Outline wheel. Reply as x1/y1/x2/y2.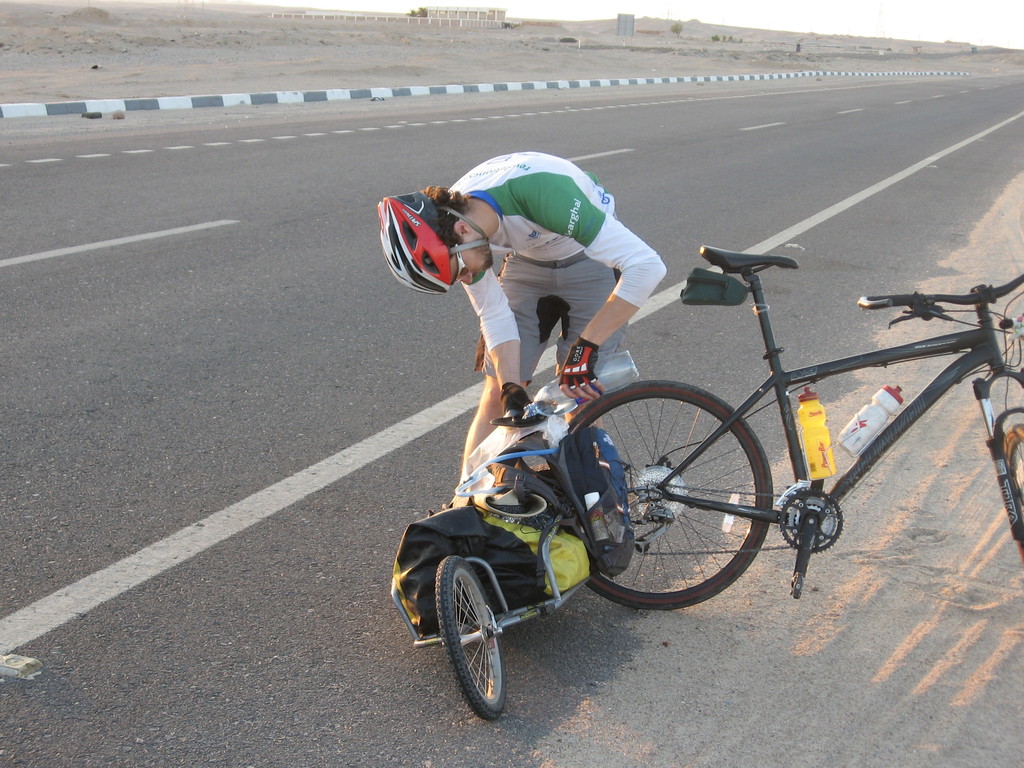
429/560/503/720.
